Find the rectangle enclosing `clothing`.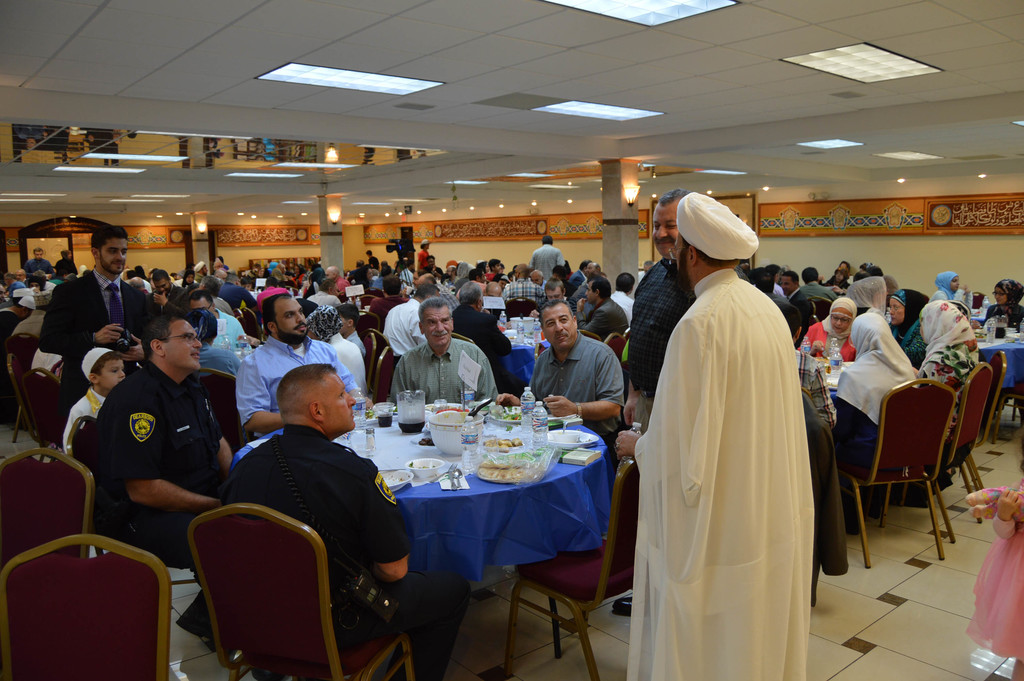
BBox(55, 257, 77, 275).
